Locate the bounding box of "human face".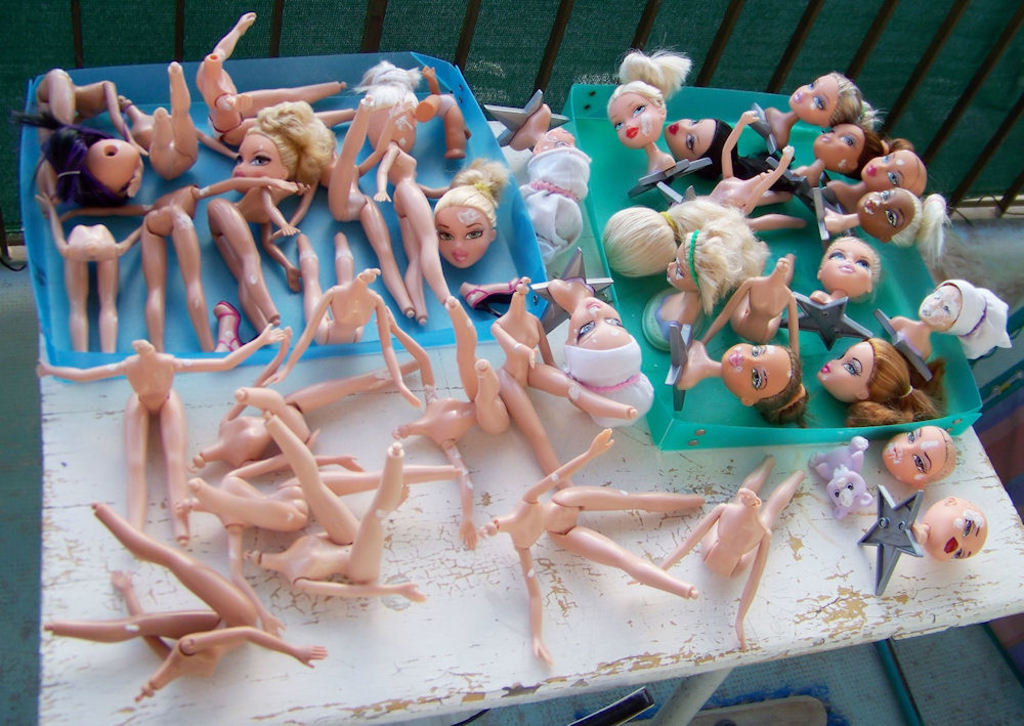
Bounding box: {"left": 720, "top": 340, "right": 796, "bottom": 400}.
